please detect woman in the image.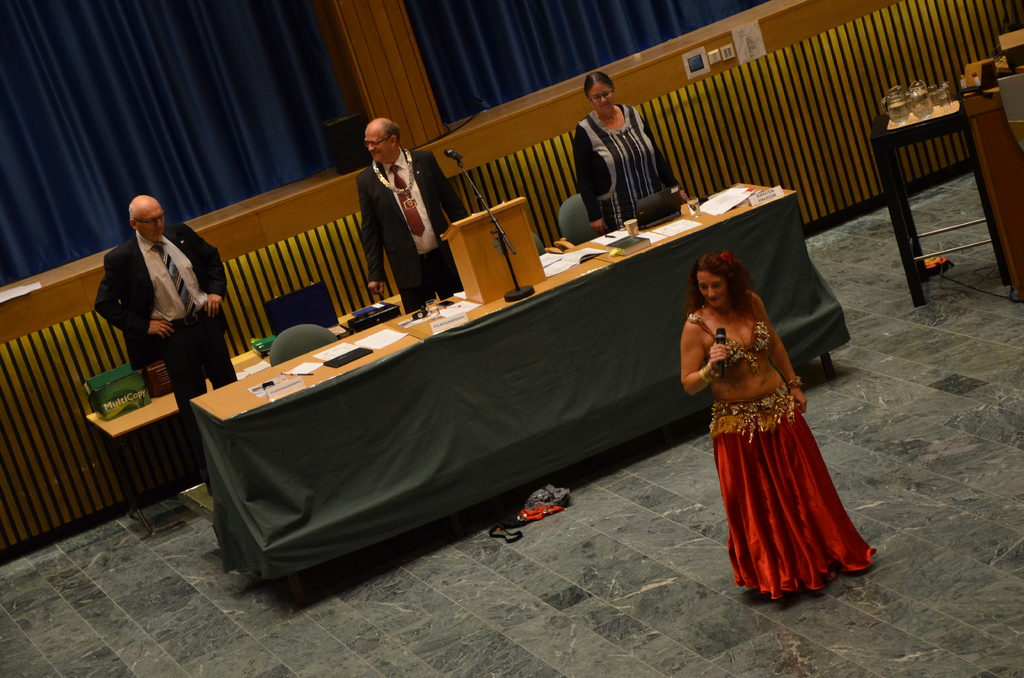
x1=571 y1=72 x2=693 y2=237.
